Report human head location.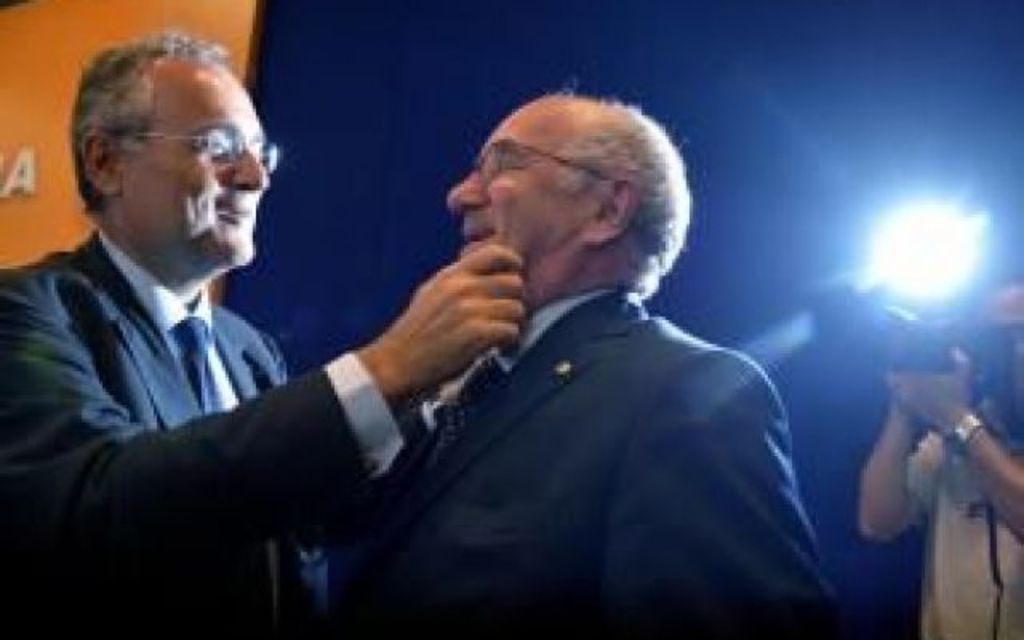
Report: crop(80, 43, 267, 269).
